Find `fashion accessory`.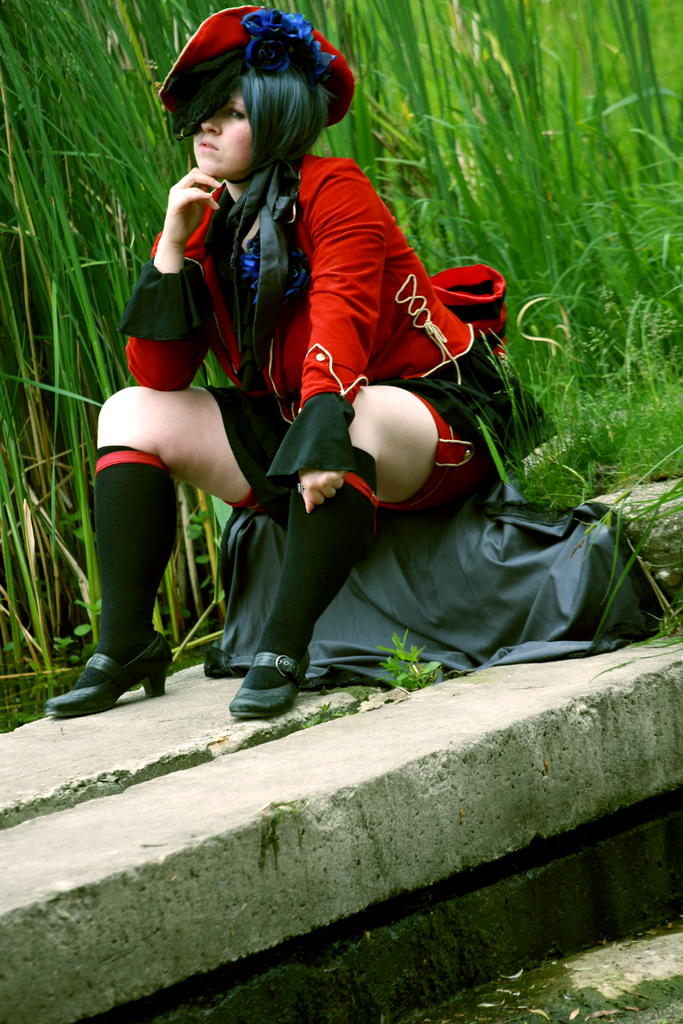
{"x1": 45, "y1": 634, "x2": 179, "y2": 712}.
